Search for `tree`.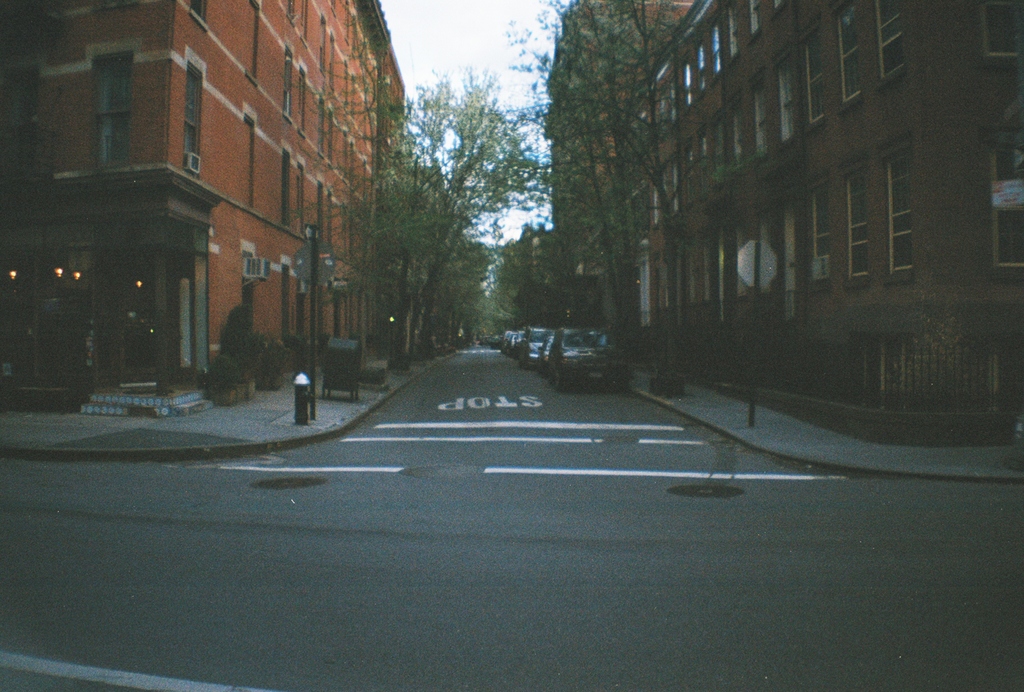
Found at box=[499, 0, 715, 347].
